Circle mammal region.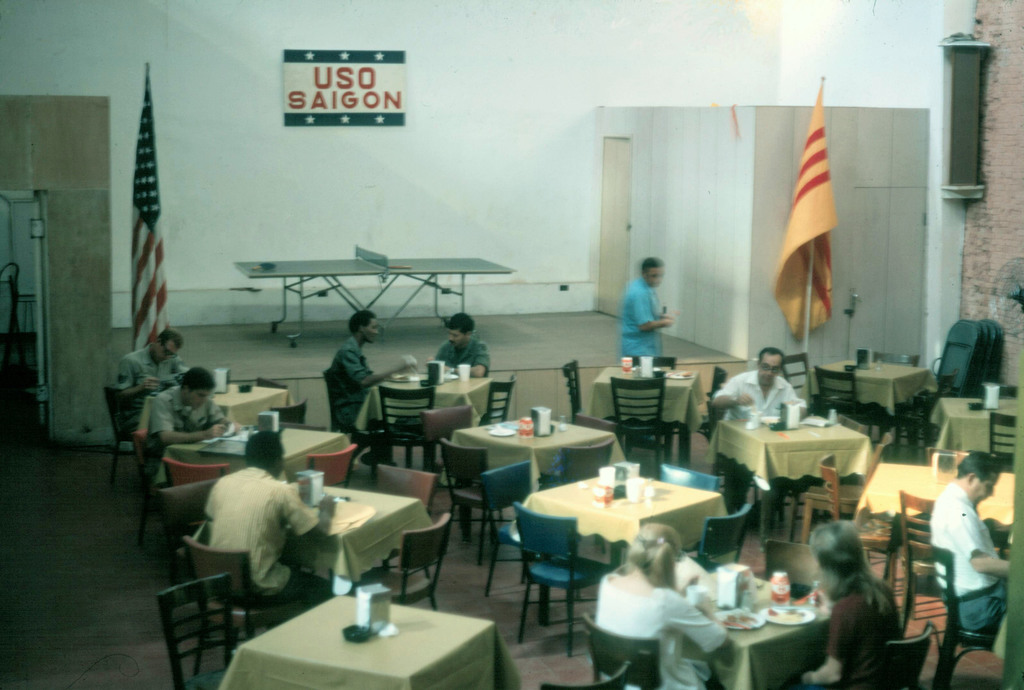
Region: detection(717, 355, 811, 480).
